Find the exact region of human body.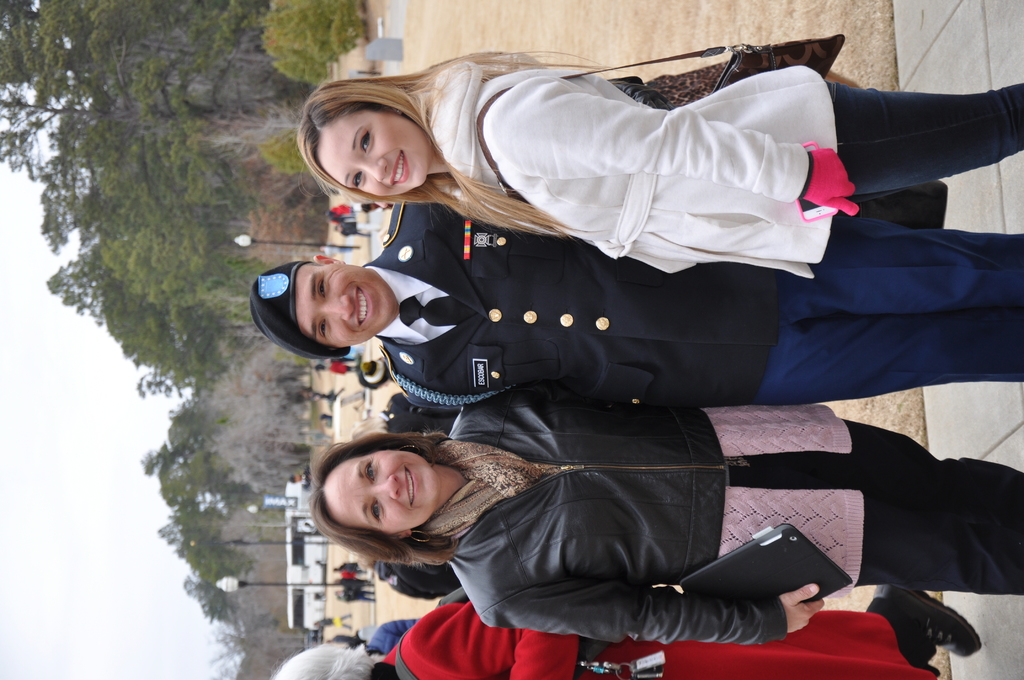
Exact region: x1=371, y1=580, x2=982, y2=679.
